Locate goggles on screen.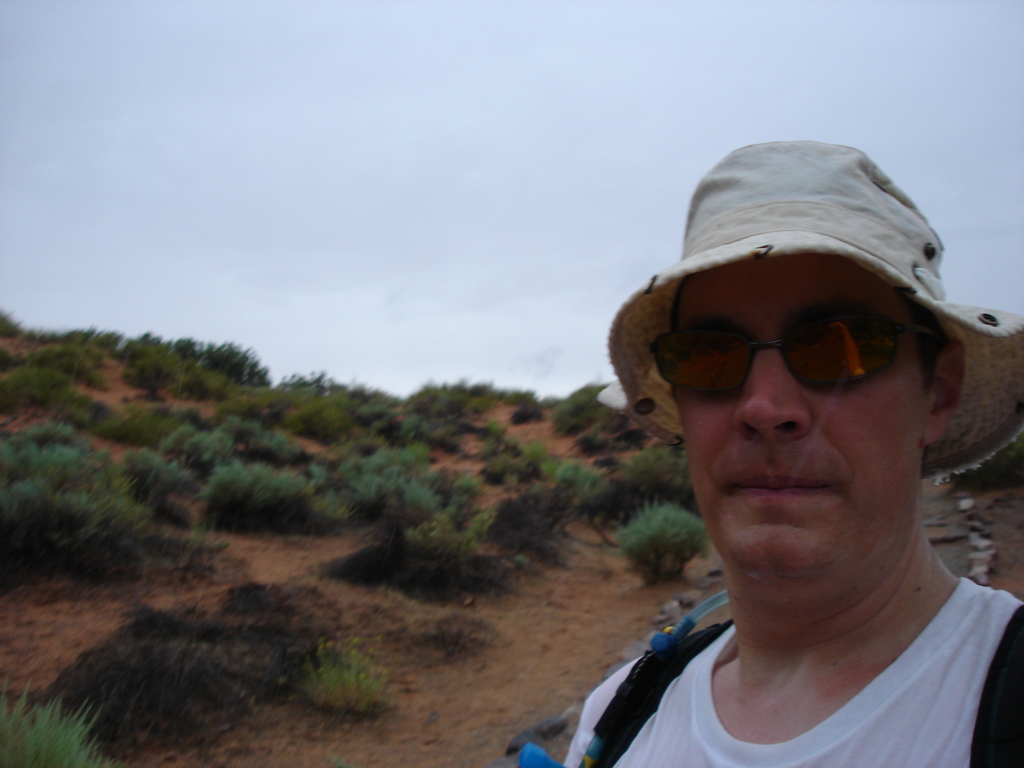
On screen at <region>637, 291, 967, 406</region>.
